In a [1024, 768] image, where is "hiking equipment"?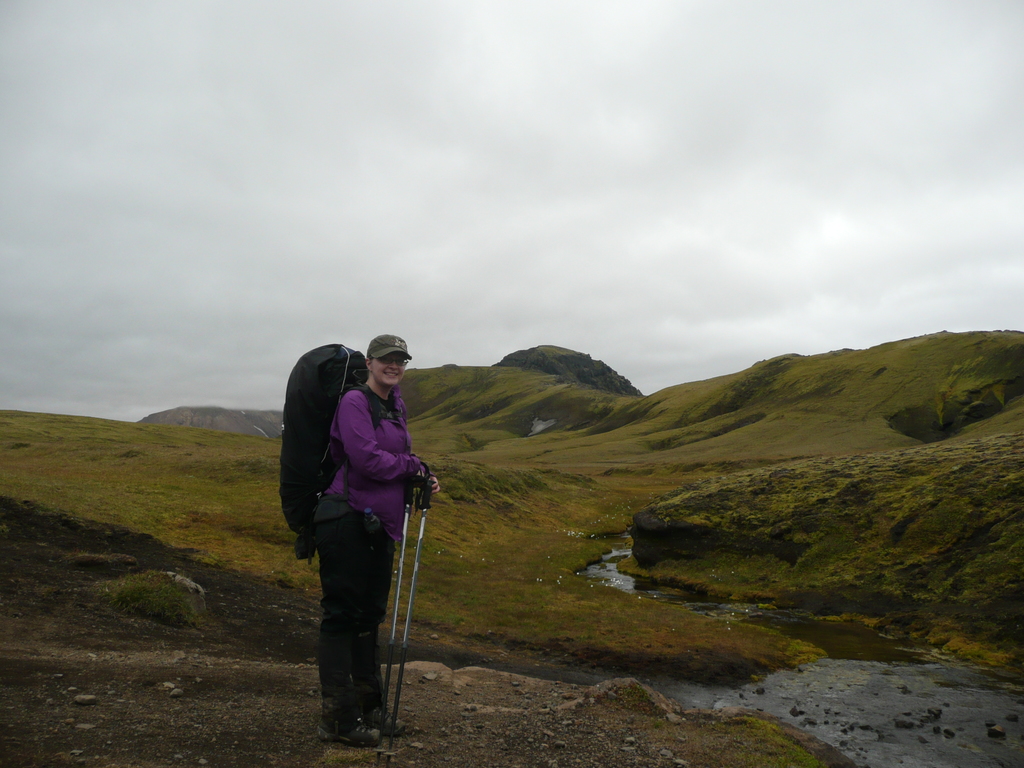
rect(382, 481, 436, 767).
